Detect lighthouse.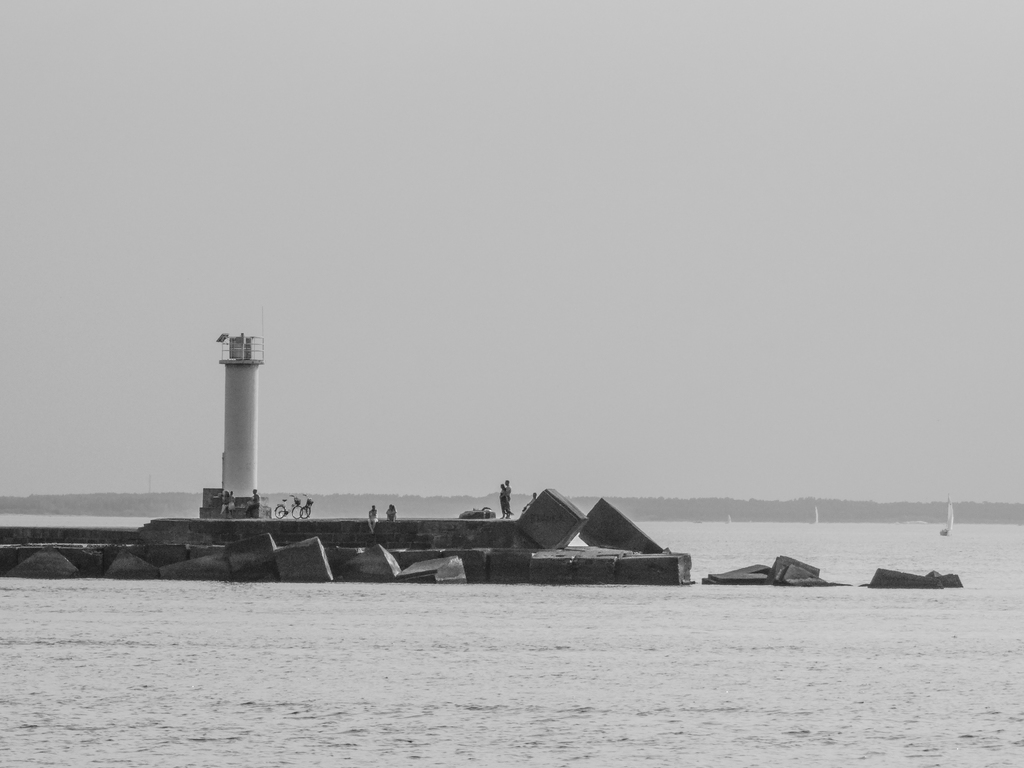
Detected at bbox=(184, 303, 285, 536).
